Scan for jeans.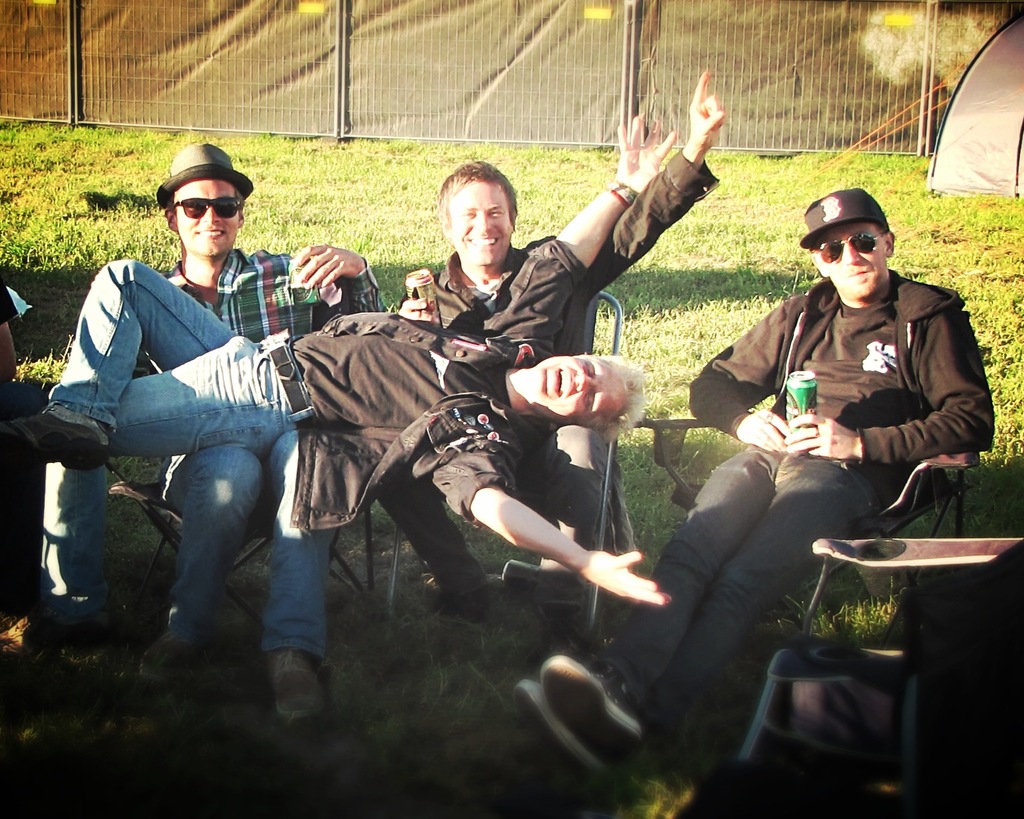
Scan result: [167,432,334,661].
